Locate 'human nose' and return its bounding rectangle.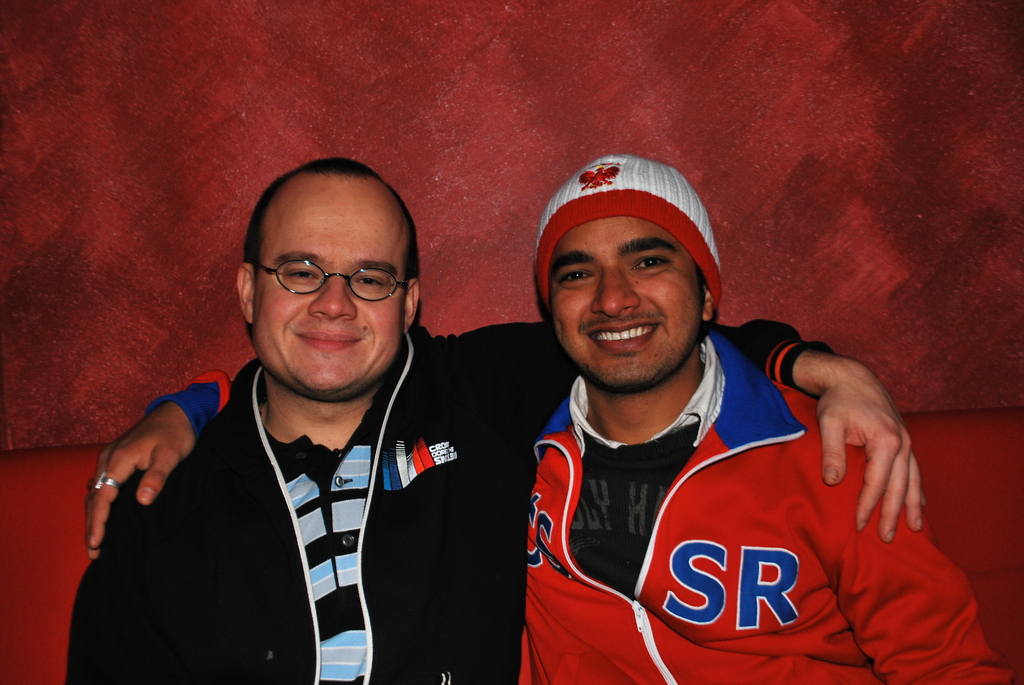
left=592, top=271, right=643, bottom=317.
